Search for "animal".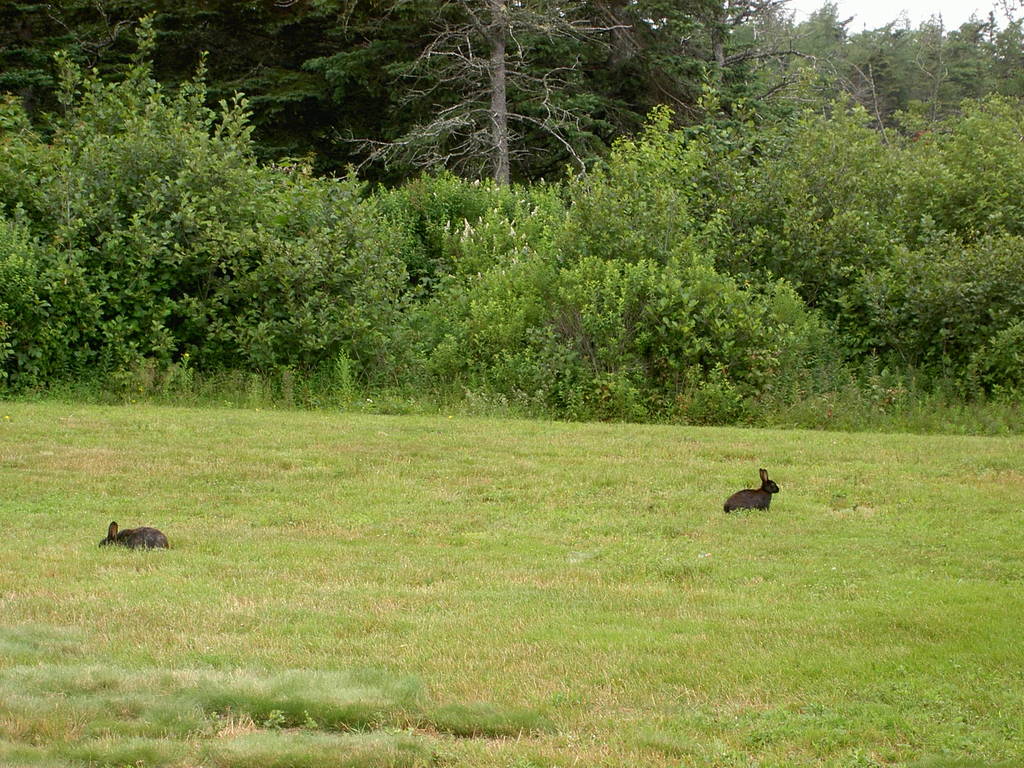
Found at <region>97, 517, 168, 553</region>.
